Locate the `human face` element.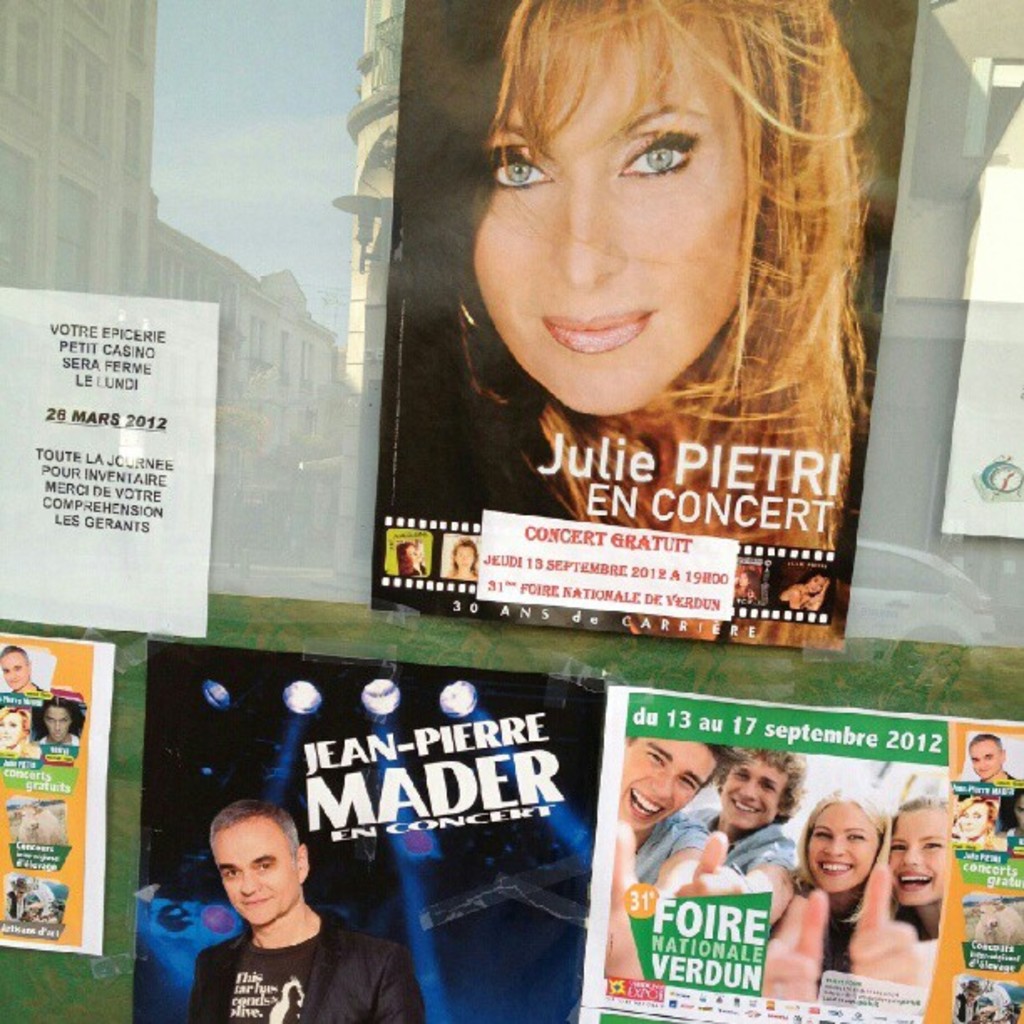
Element bbox: 50, 709, 67, 736.
